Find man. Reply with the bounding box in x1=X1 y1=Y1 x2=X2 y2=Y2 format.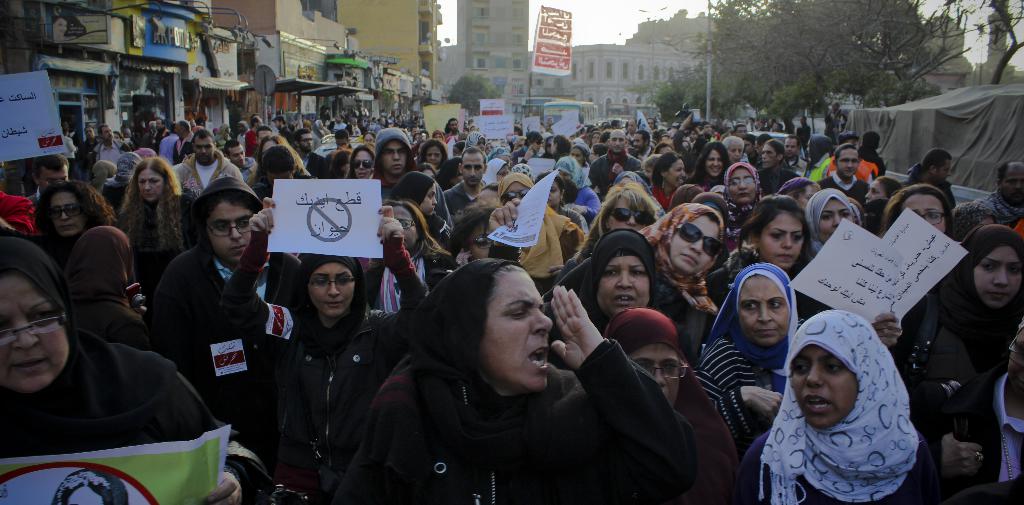
x1=289 y1=128 x2=333 y2=178.
